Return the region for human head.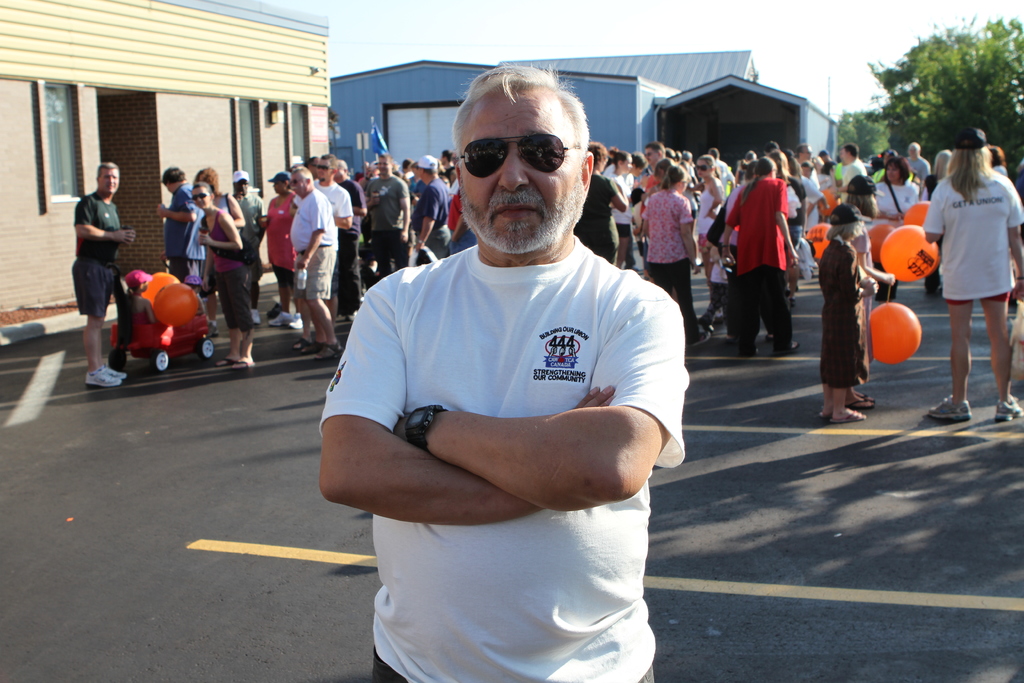
(left=124, top=267, right=149, bottom=293).
